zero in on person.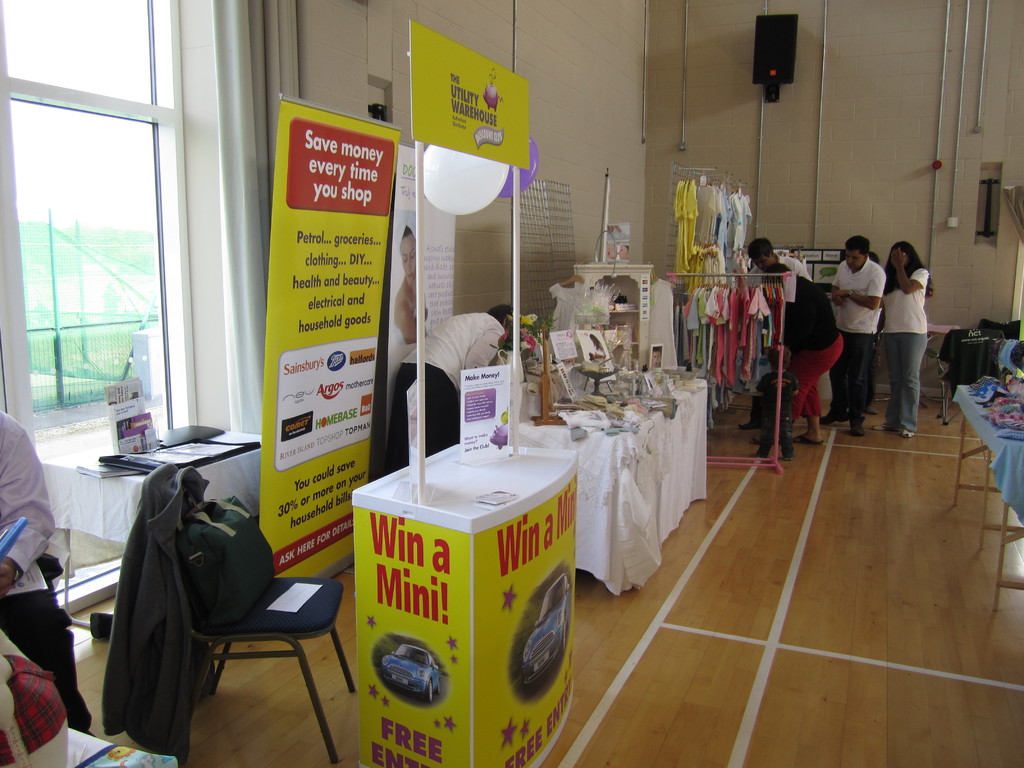
Zeroed in: region(0, 410, 103, 741).
